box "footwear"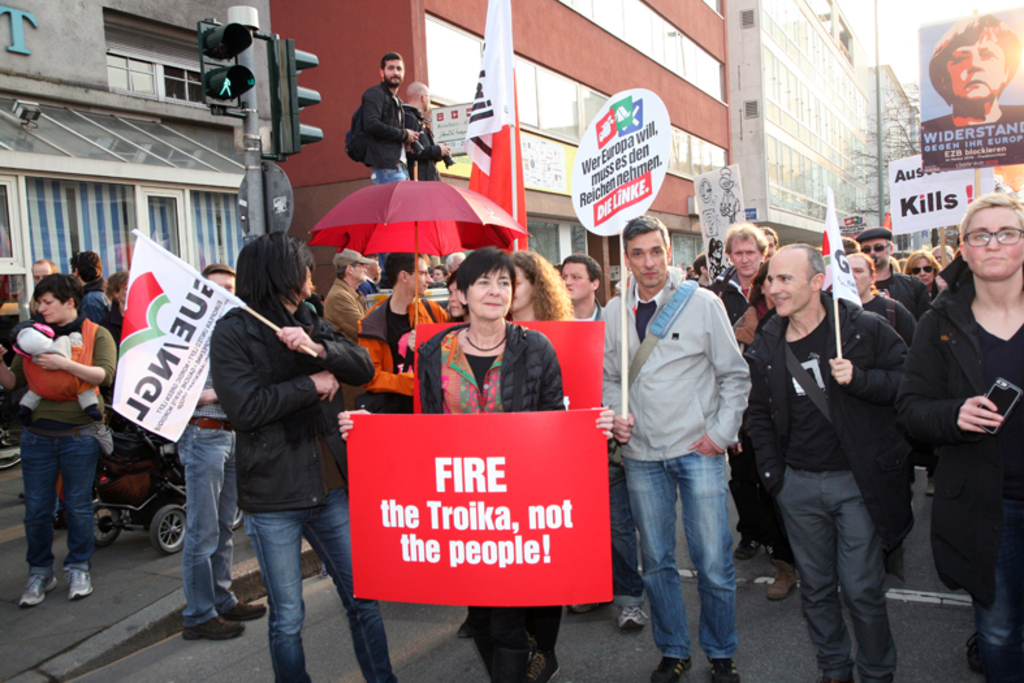
[left=68, top=565, right=95, bottom=598]
